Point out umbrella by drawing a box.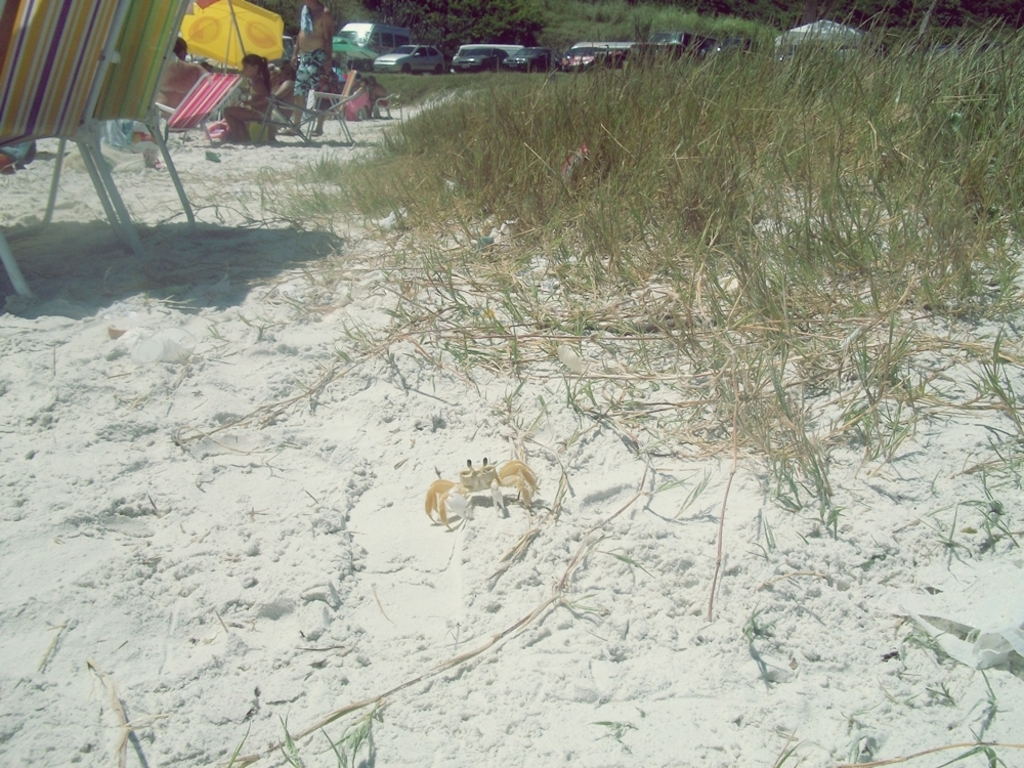
pyautogui.locateOnScreen(173, 0, 283, 71).
